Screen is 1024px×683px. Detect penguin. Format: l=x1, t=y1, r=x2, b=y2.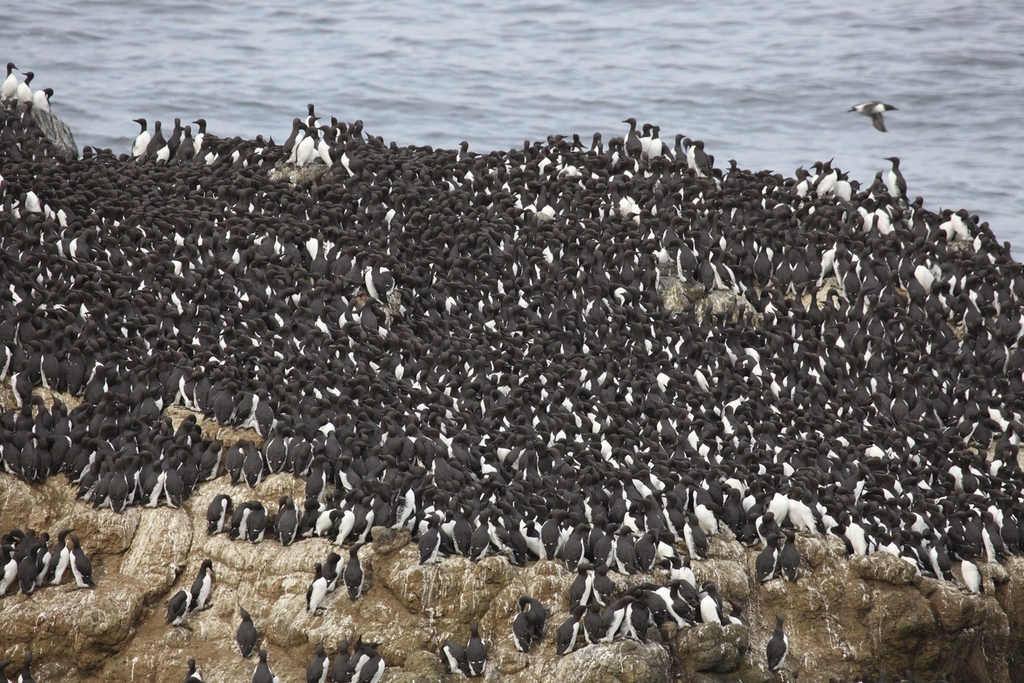
l=341, t=546, r=366, b=600.
